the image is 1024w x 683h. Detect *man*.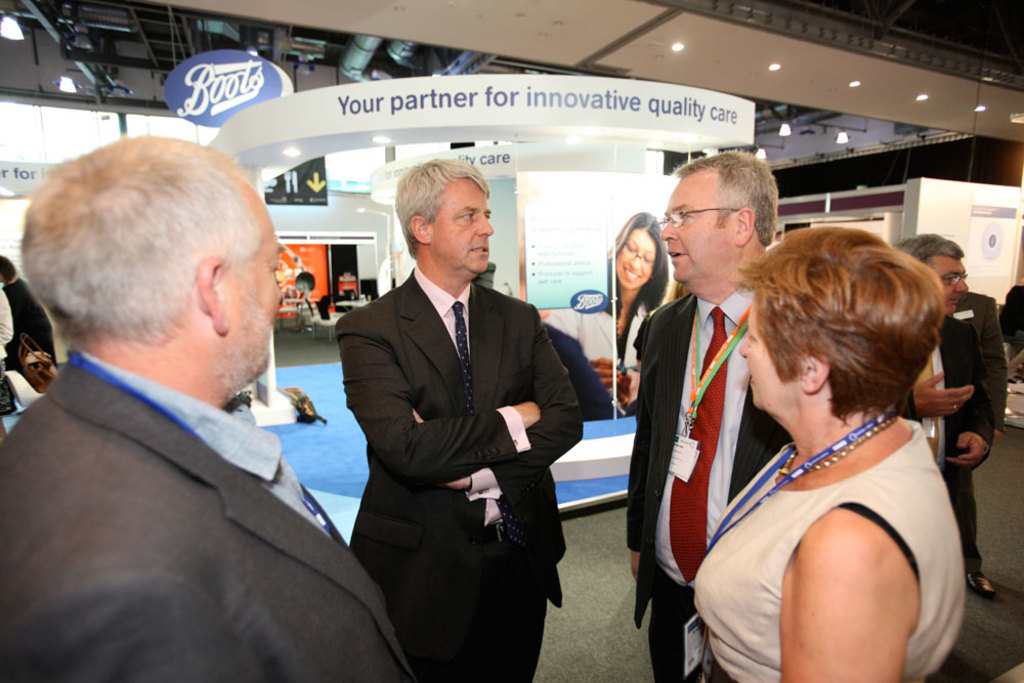
Detection: locate(0, 114, 431, 663).
